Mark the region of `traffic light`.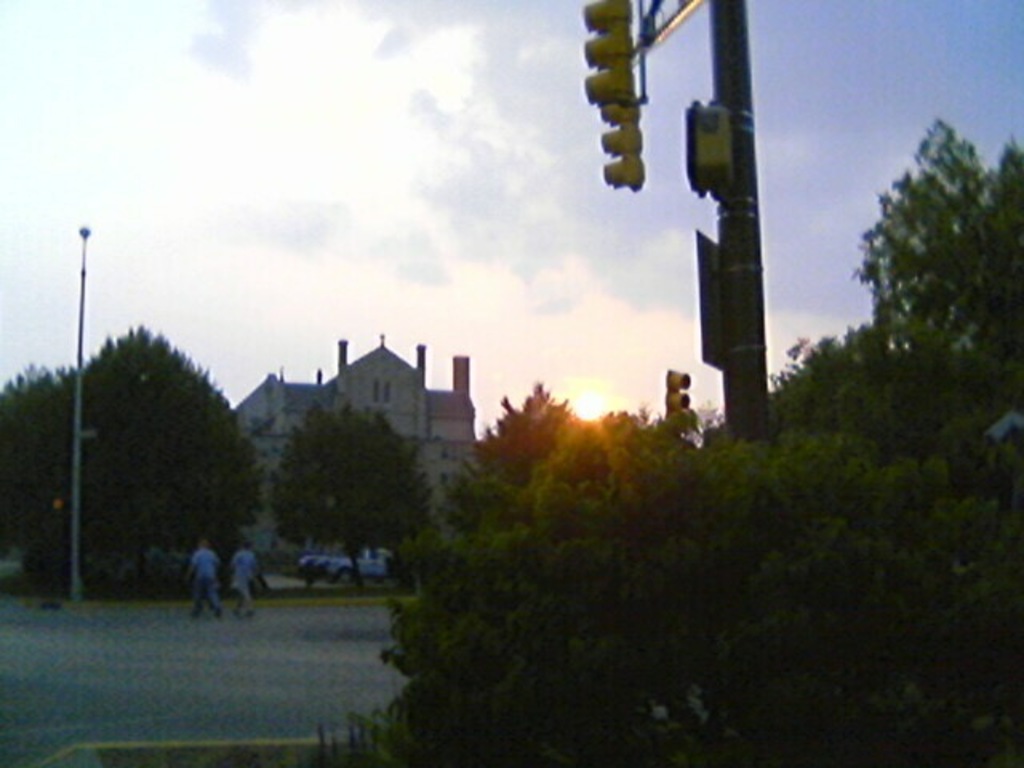
Region: 584/0/635/101.
